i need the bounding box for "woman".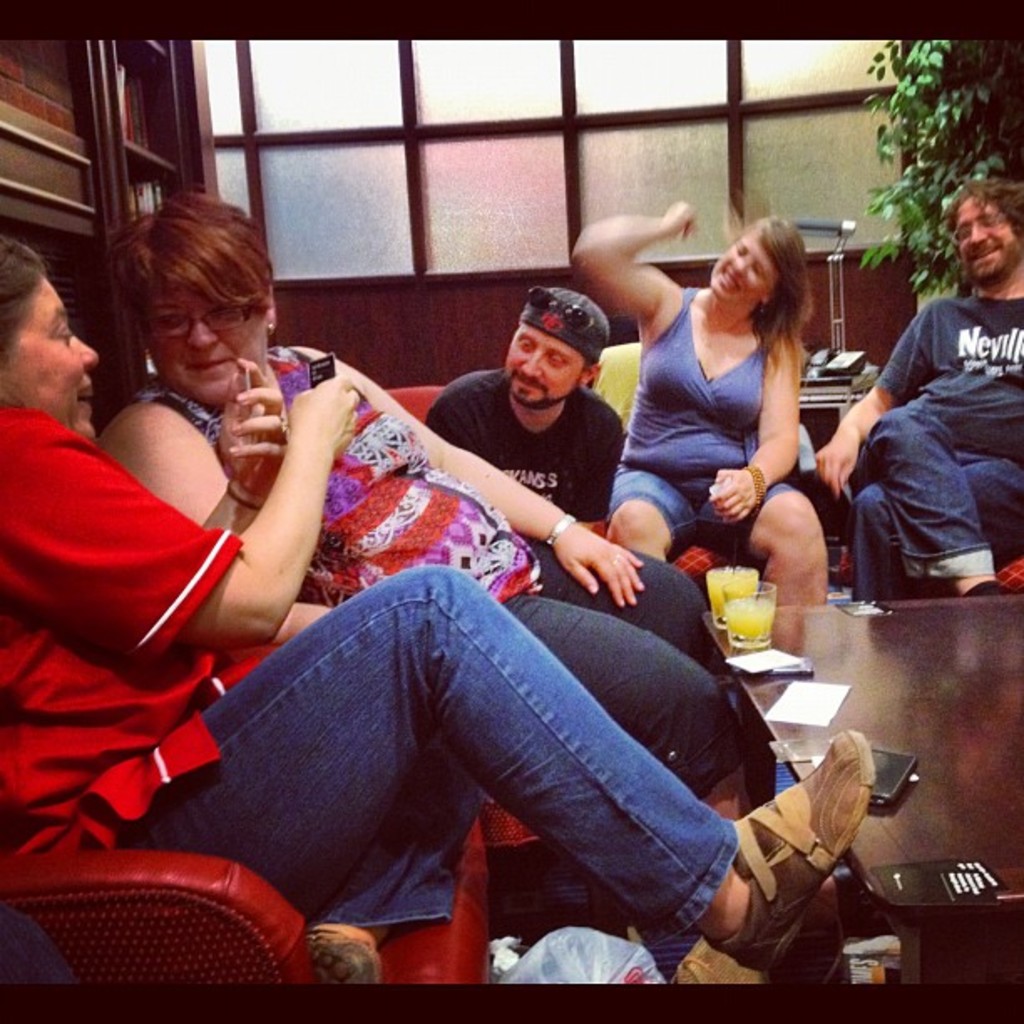
Here it is: select_region(0, 233, 872, 1004).
